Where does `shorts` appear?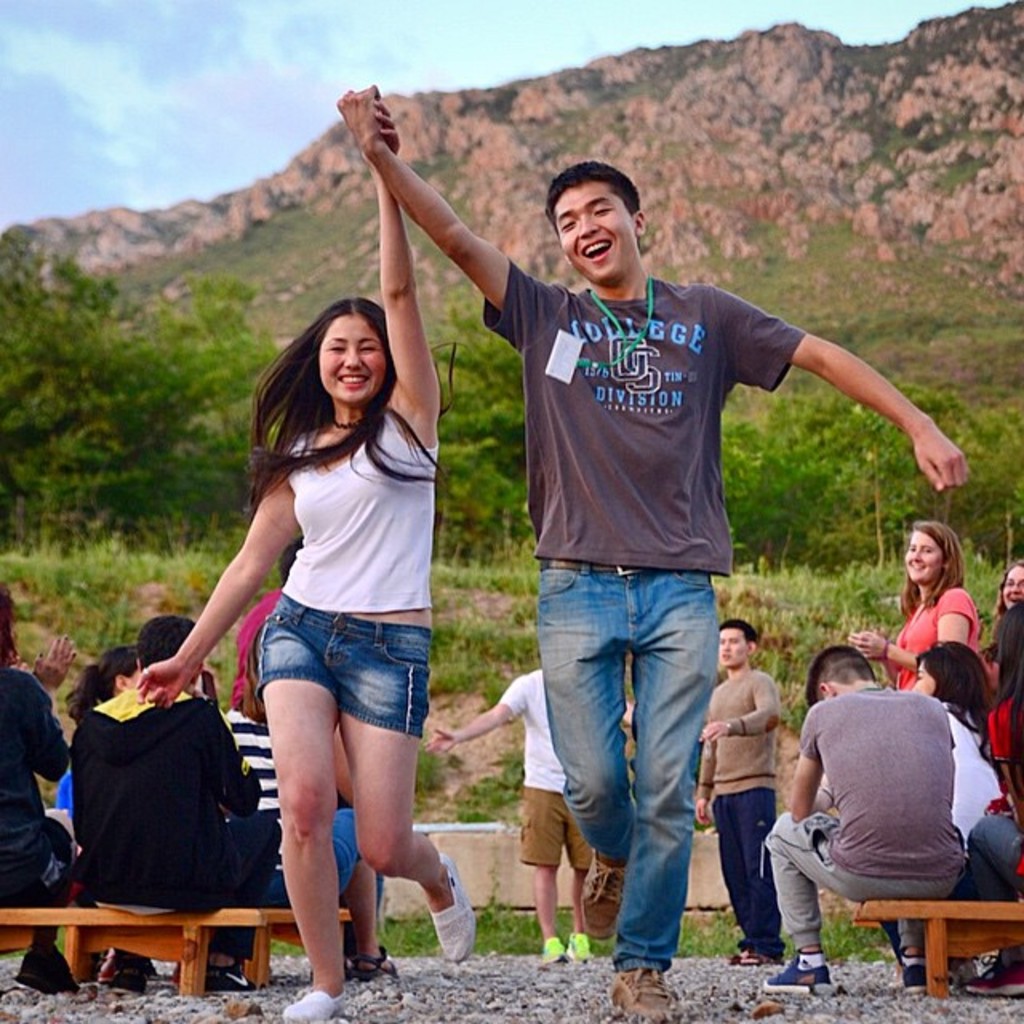
Appears at locate(0, 813, 72, 904).
